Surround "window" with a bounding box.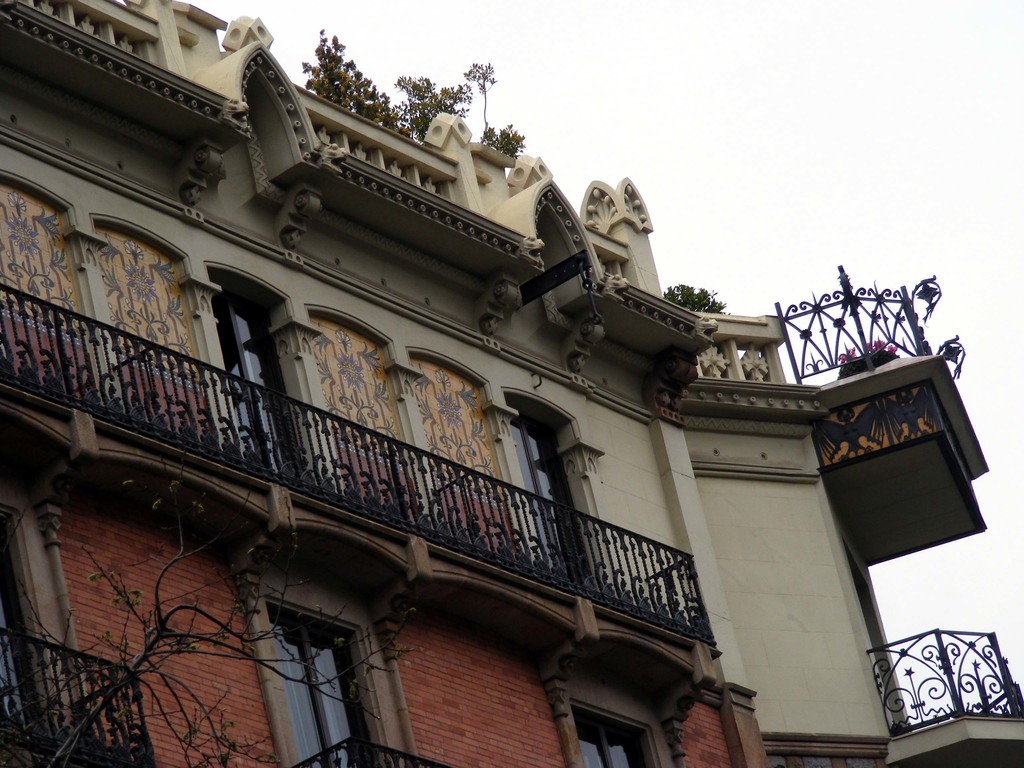
{"left": 509, "top": 410, "right": 604, "bottom": 600}.
